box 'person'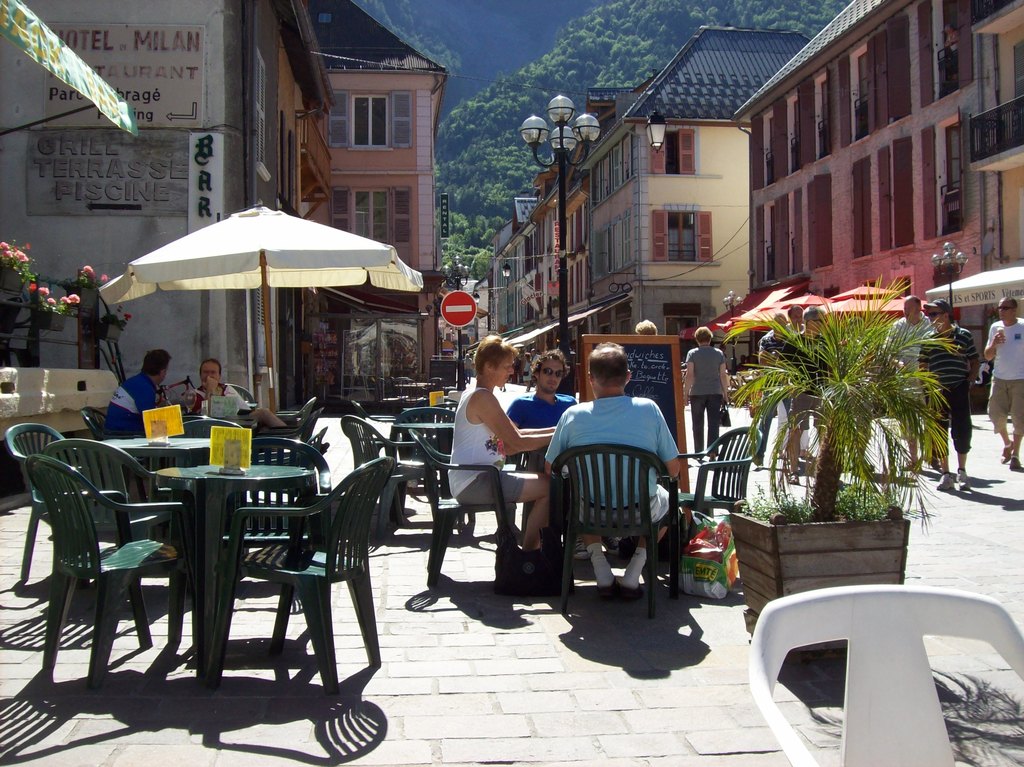
(636, 316, 654, 328)
